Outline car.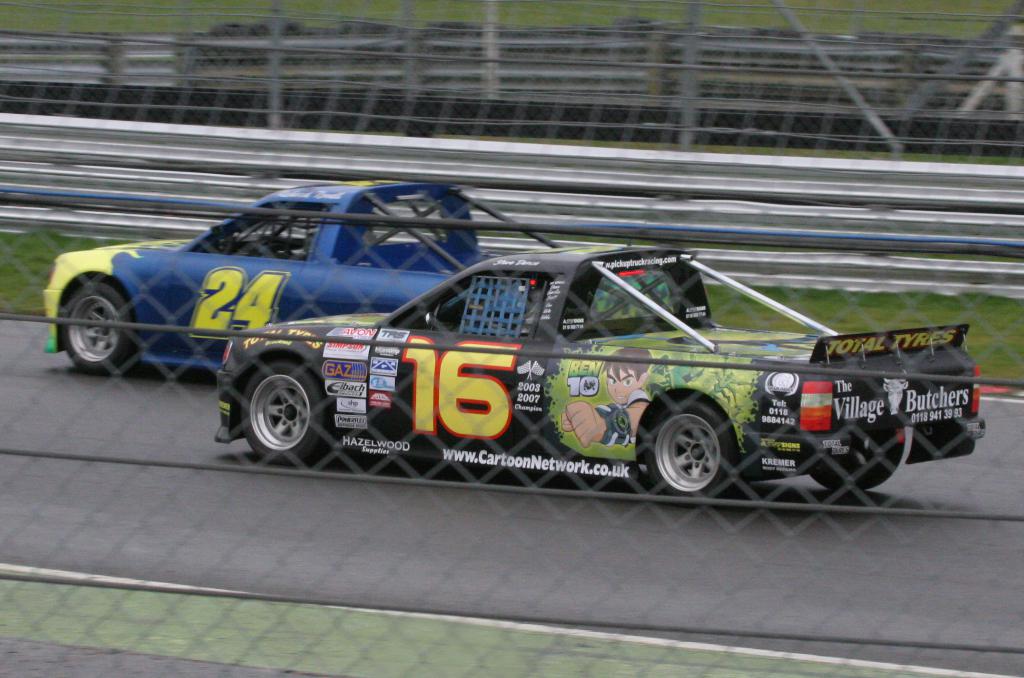
Outline: Rect(211, 242, 992, 506).
